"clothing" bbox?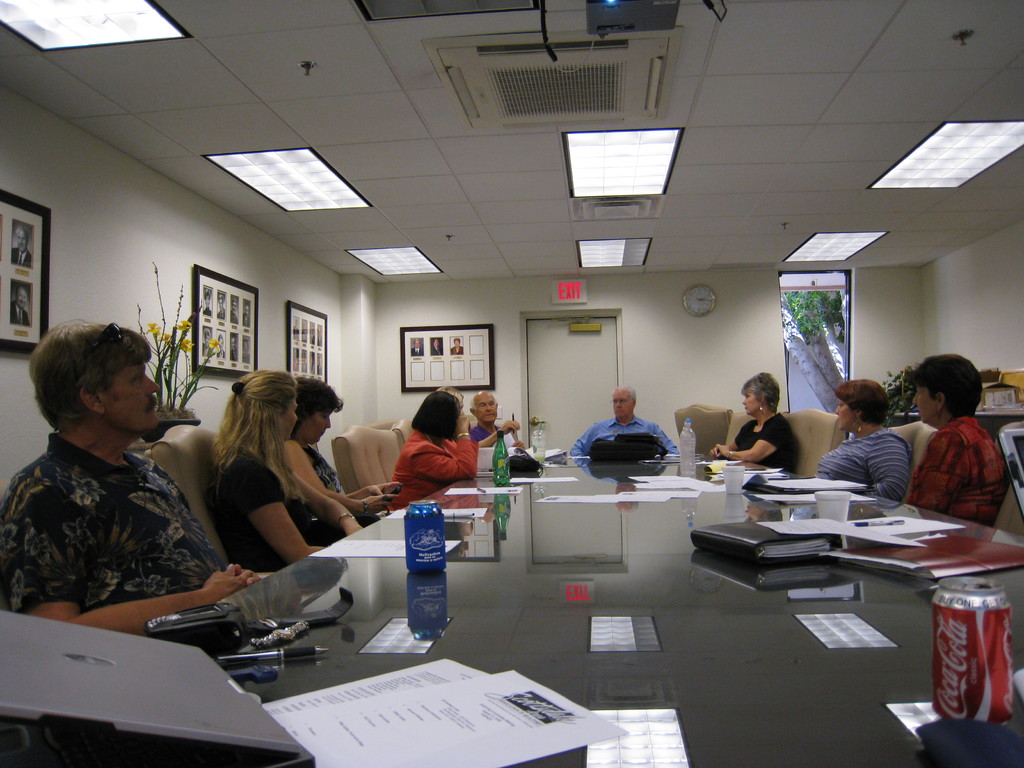
box=[739, 413, 801, 474]
